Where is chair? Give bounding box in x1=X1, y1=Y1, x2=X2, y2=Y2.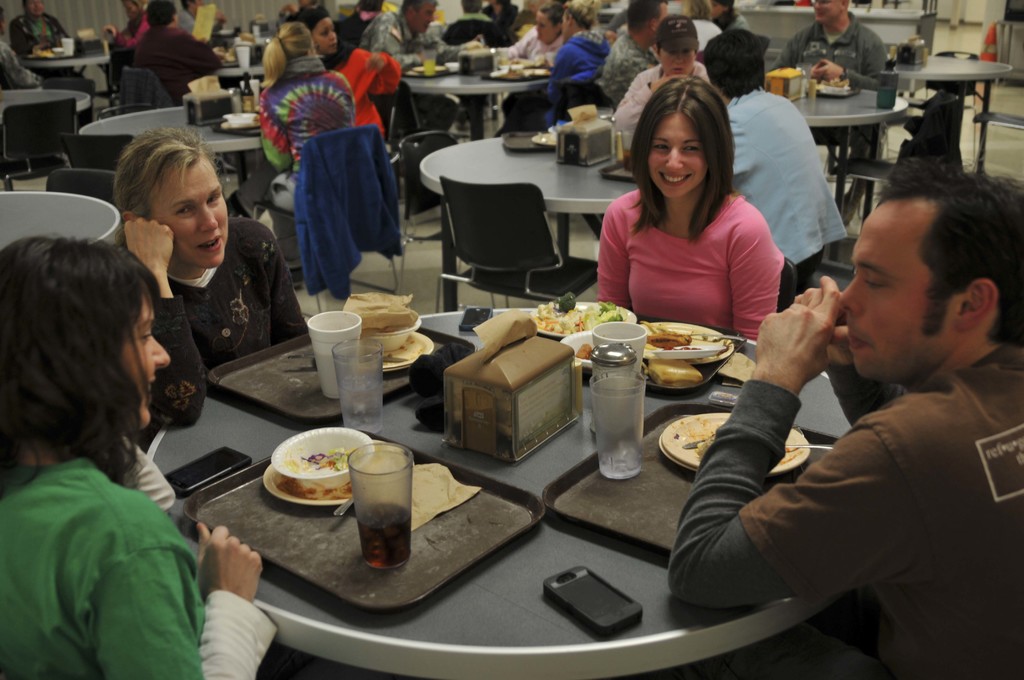
x1=772, y1=253, x2=803, y2=316.
